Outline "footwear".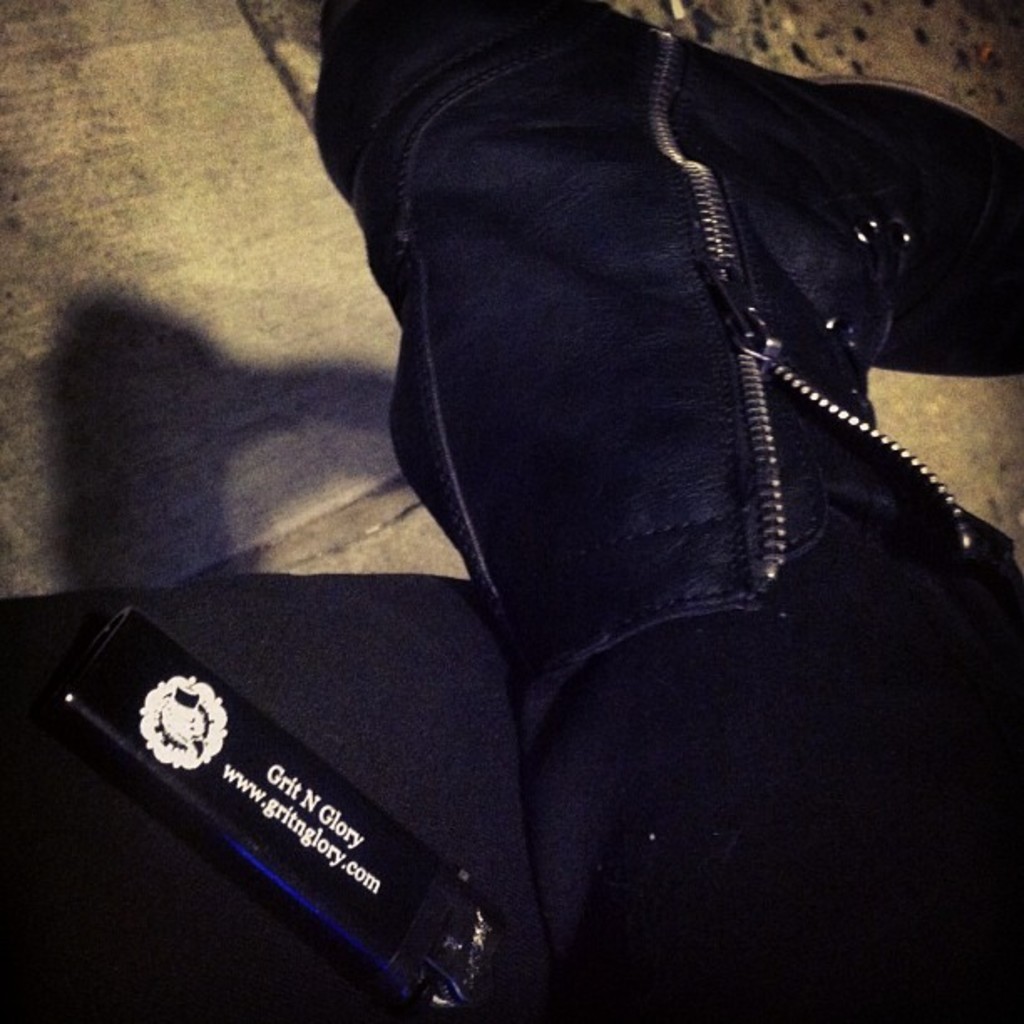
Outline: (393, 0, 1021, 724).
